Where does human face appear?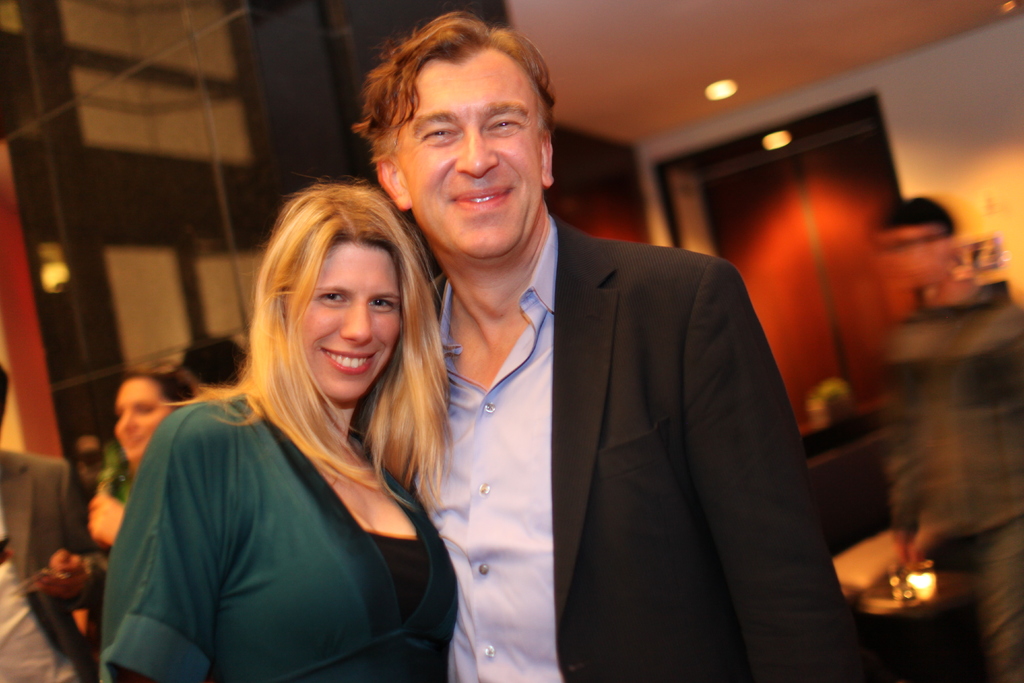
Appears at pyautogui.locateOnScreen(296, 240, 397, 406).
